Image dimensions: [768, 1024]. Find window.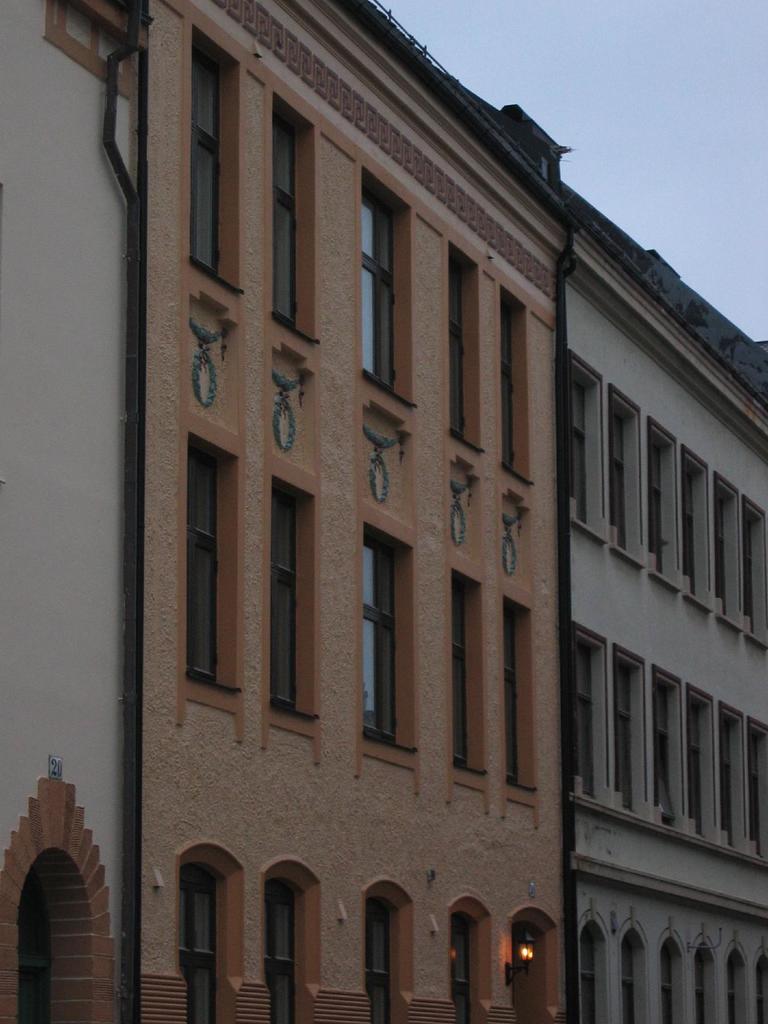
rect(272, 481, 323, 727).
